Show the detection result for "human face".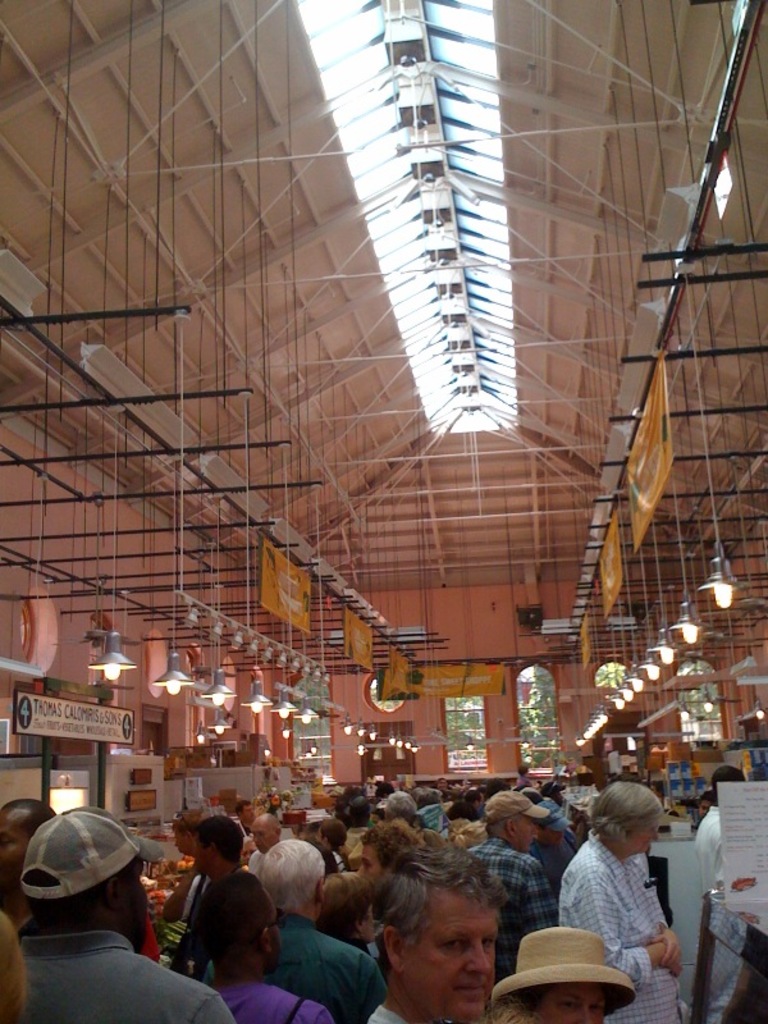
{"left": 508, "top": 813, "right": 536, "bottom": 849}.
